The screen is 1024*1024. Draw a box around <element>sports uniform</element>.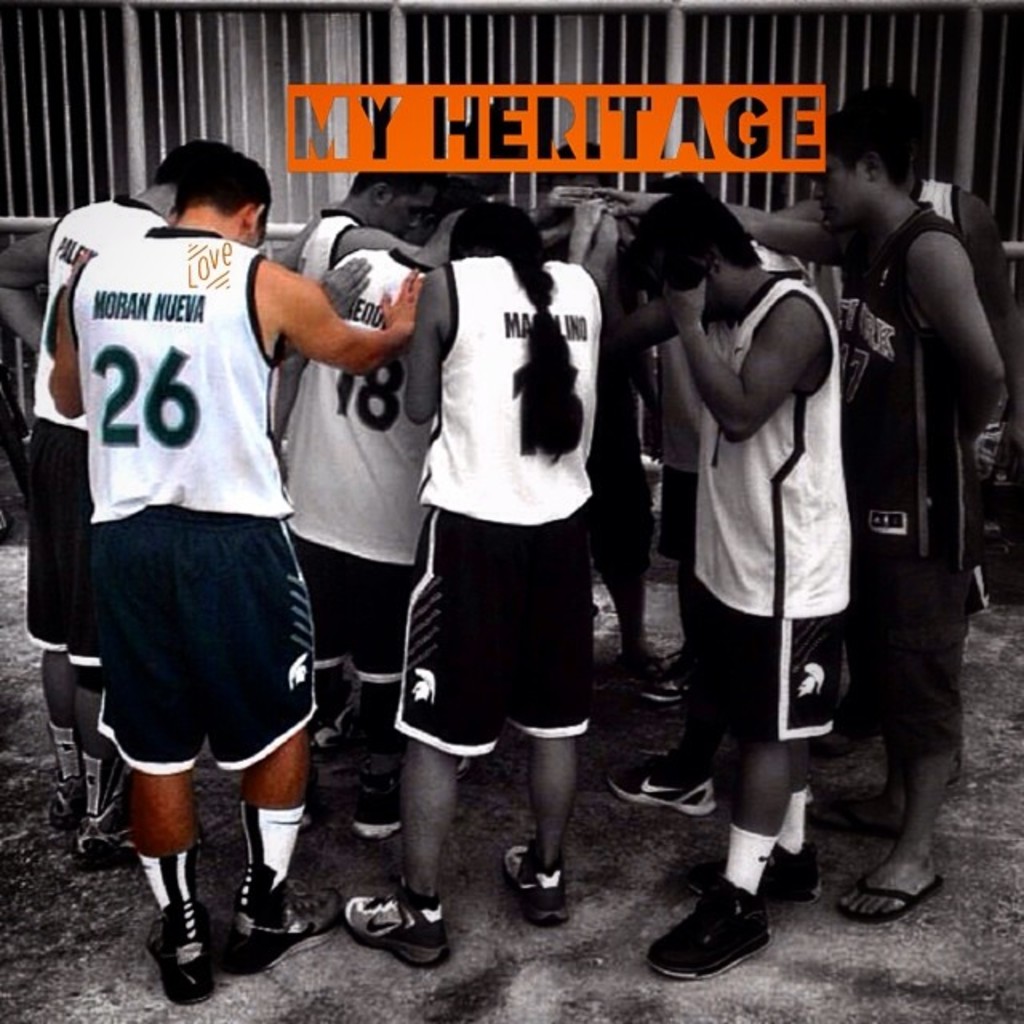
bbox=[290, 253, 466, 846].
